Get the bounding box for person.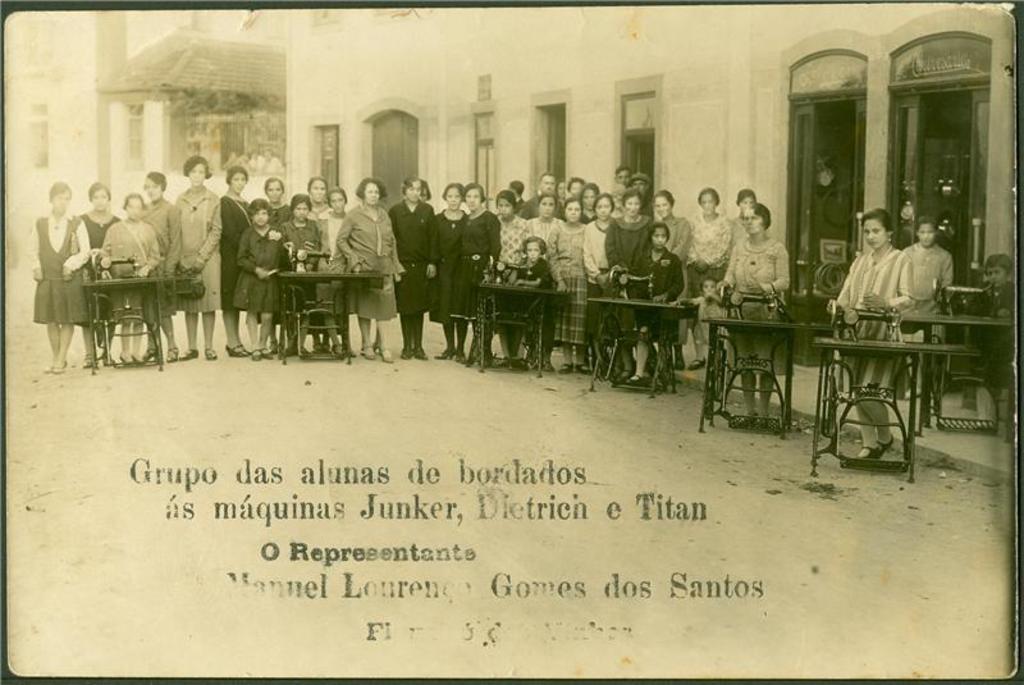
(826,209,914,458).
